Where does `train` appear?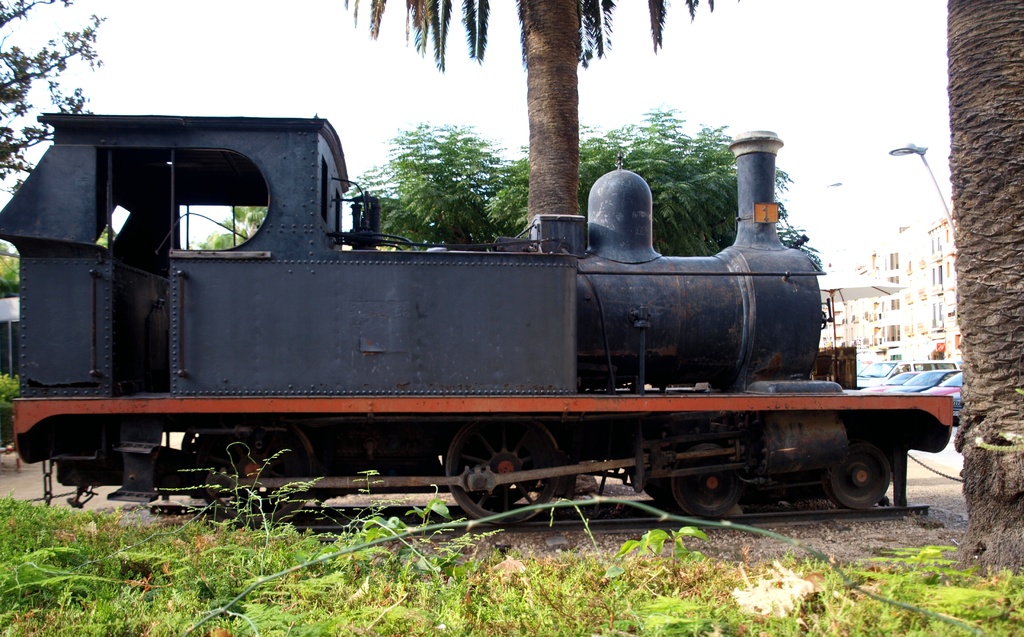
Appears at crop(0, 113, 951, 539).
